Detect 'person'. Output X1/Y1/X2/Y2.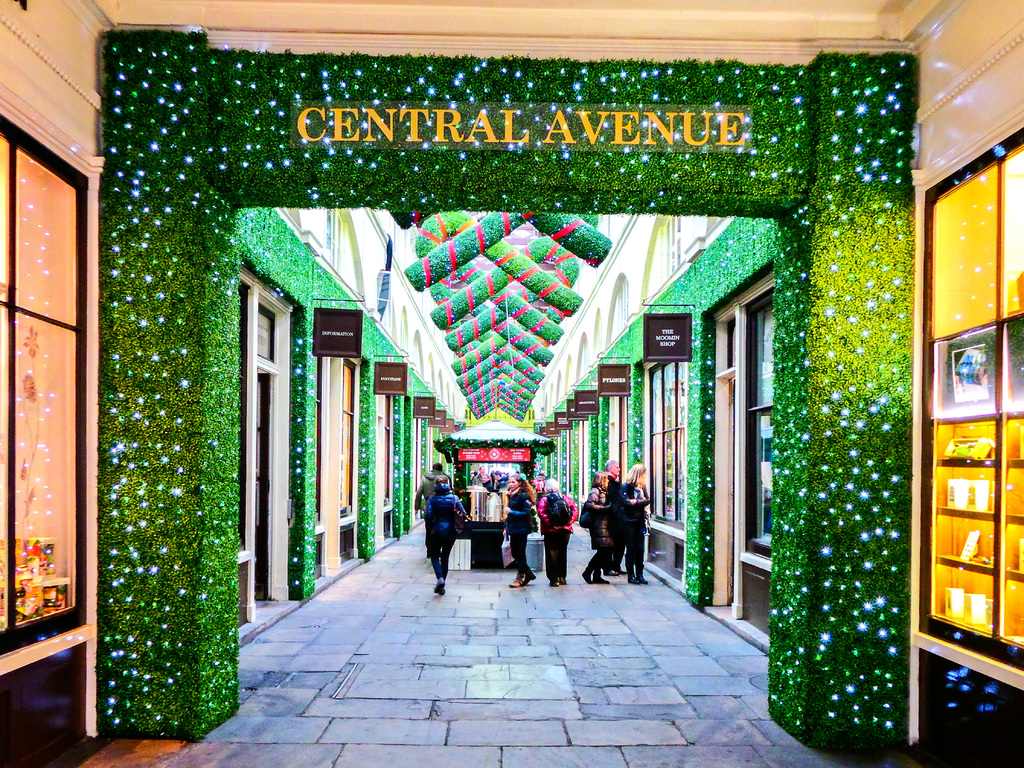
623/464/650/583.
